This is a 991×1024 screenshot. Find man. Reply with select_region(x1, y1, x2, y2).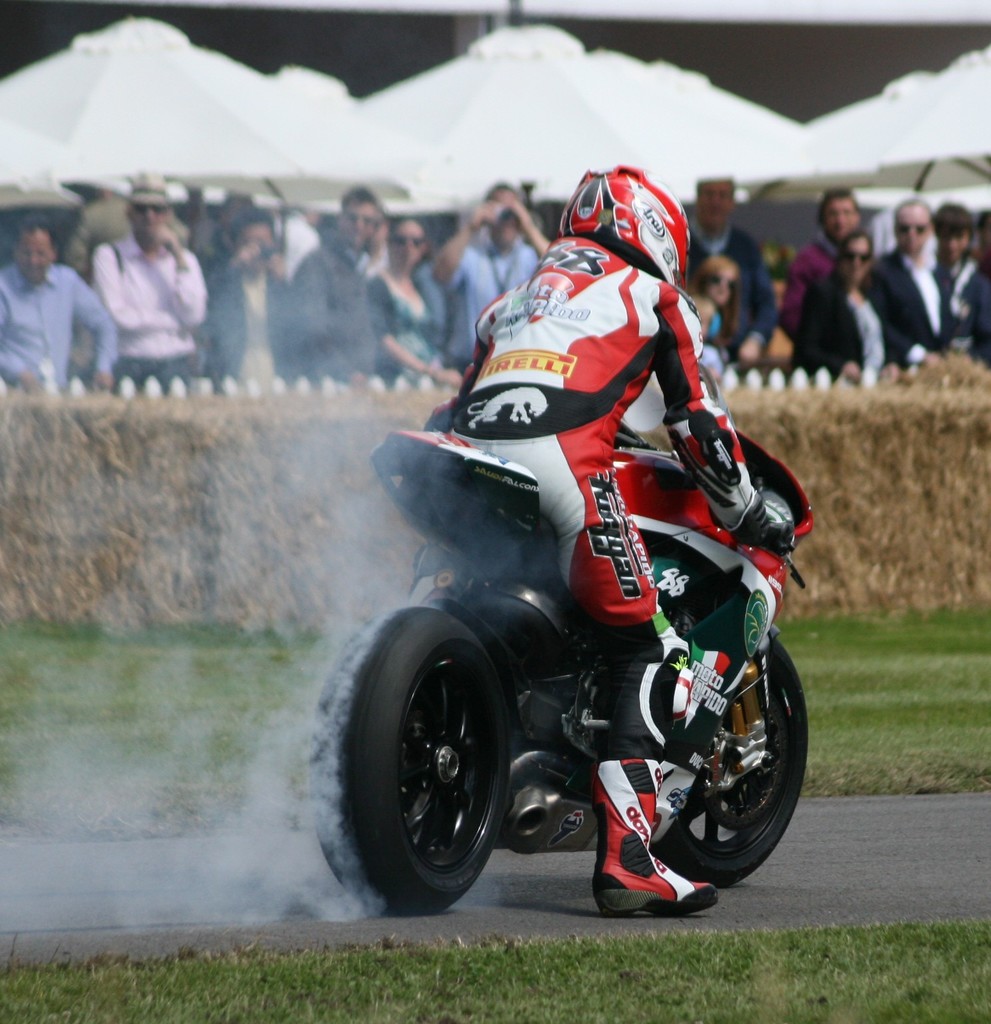
select_region(55, 168, 215, 387).
